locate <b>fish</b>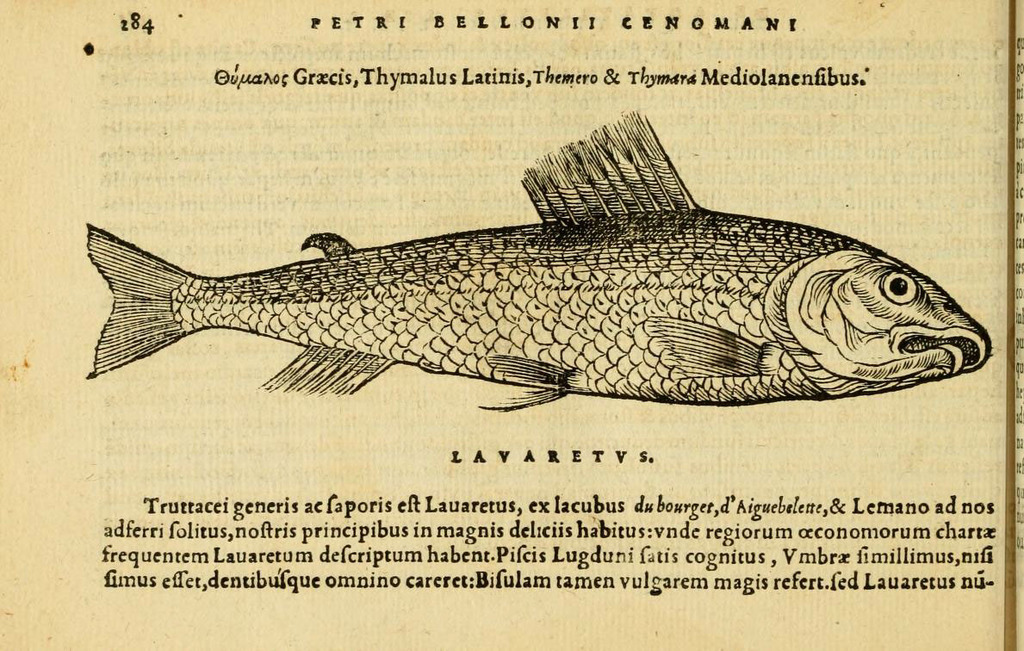
<box>76,116,1002,427</box>
